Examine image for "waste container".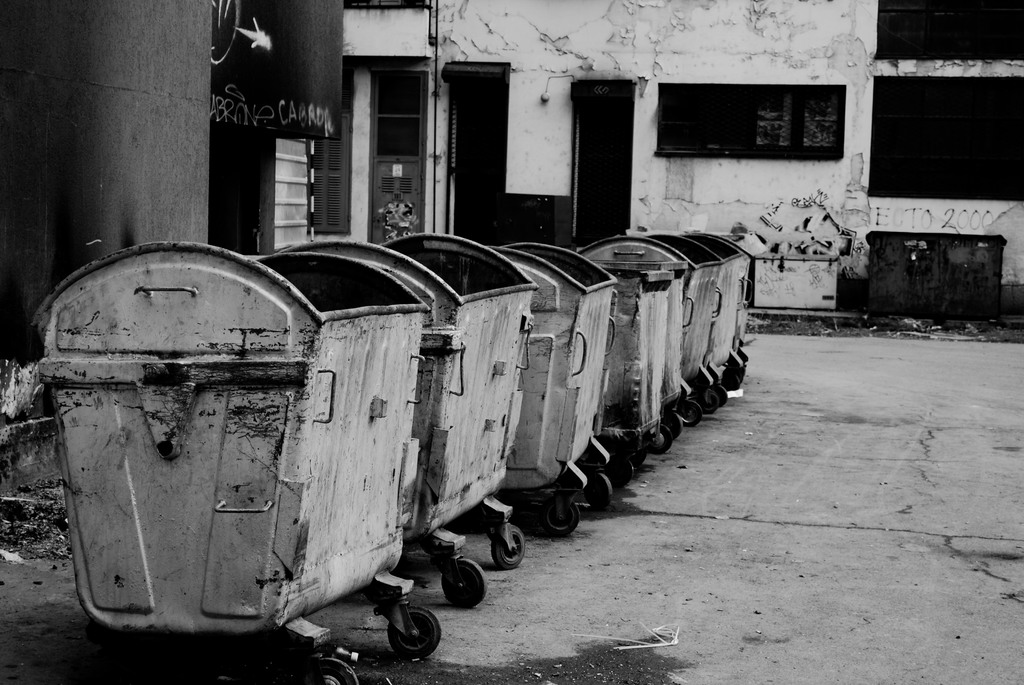
Examination result: {"x1": 275, "y1": 227, "x2": 545, "y2": 613}.
